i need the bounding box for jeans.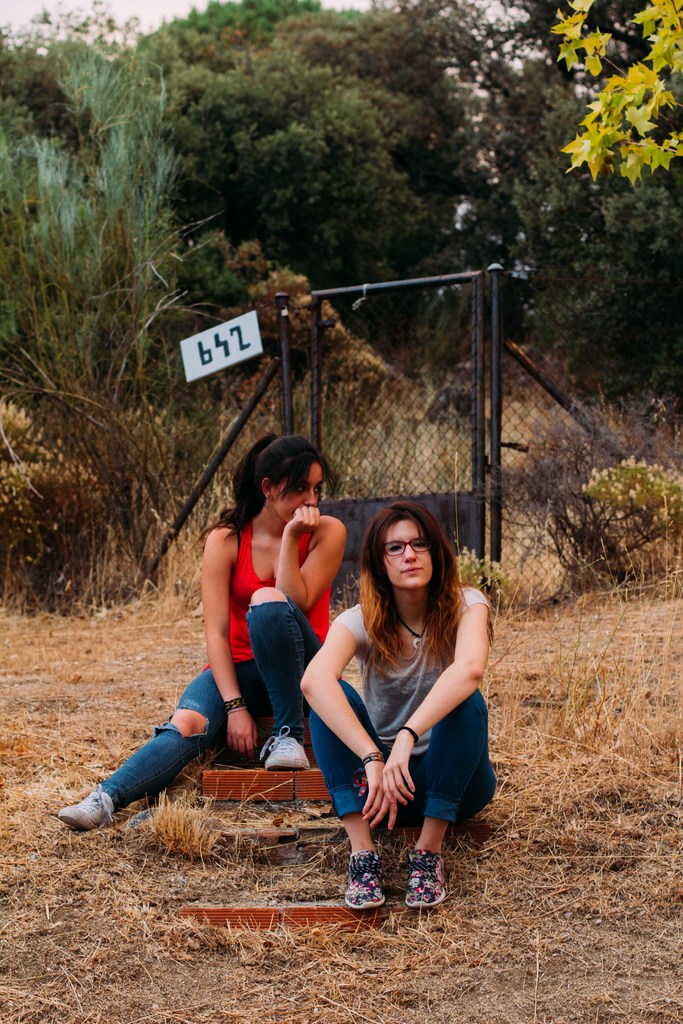
Here it is: 102, 607, 325, 811.
